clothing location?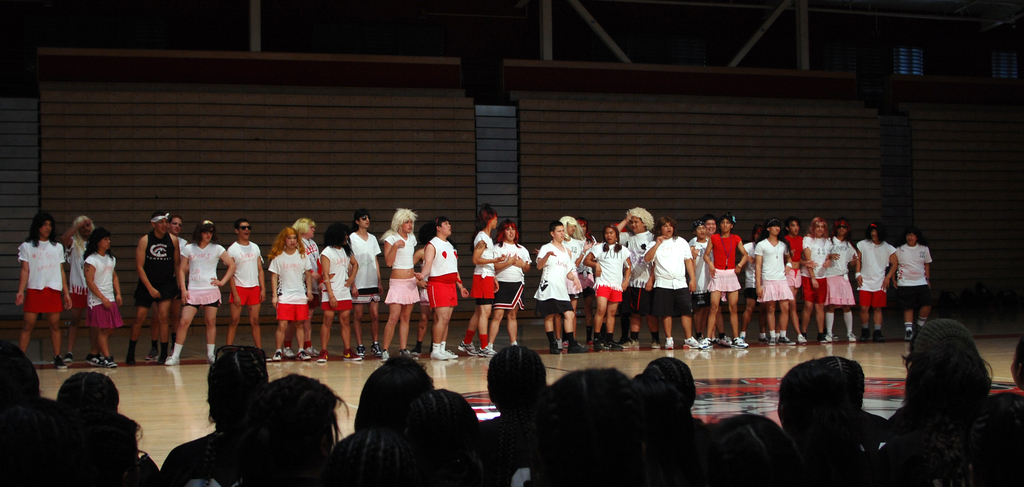
bbox(385, 228, 419, 267)
